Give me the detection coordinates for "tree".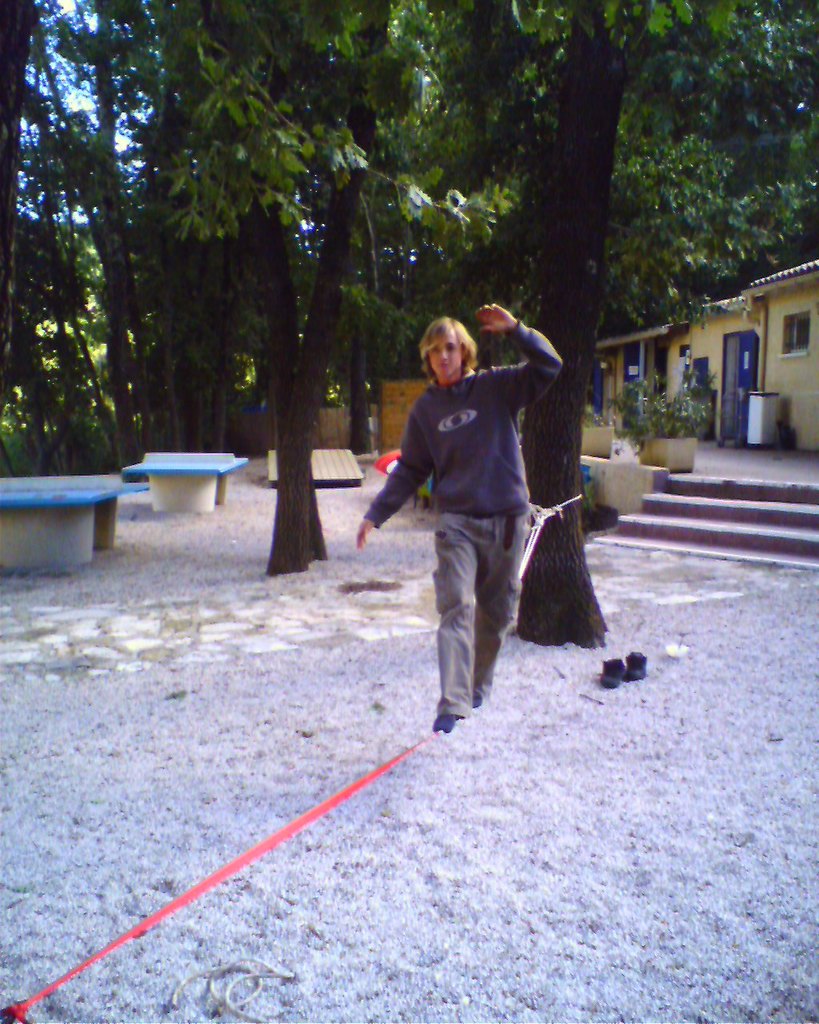
locate(515, 0, 807, 652).
